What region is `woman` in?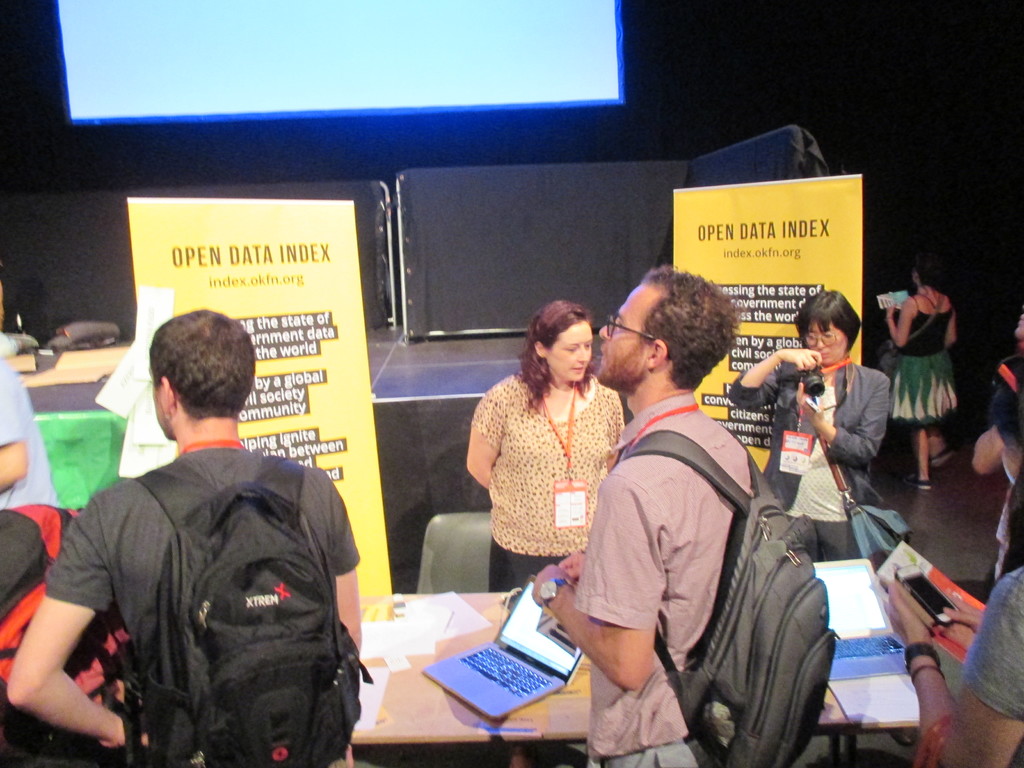
<region>457, 300, 632, 618</region>.
